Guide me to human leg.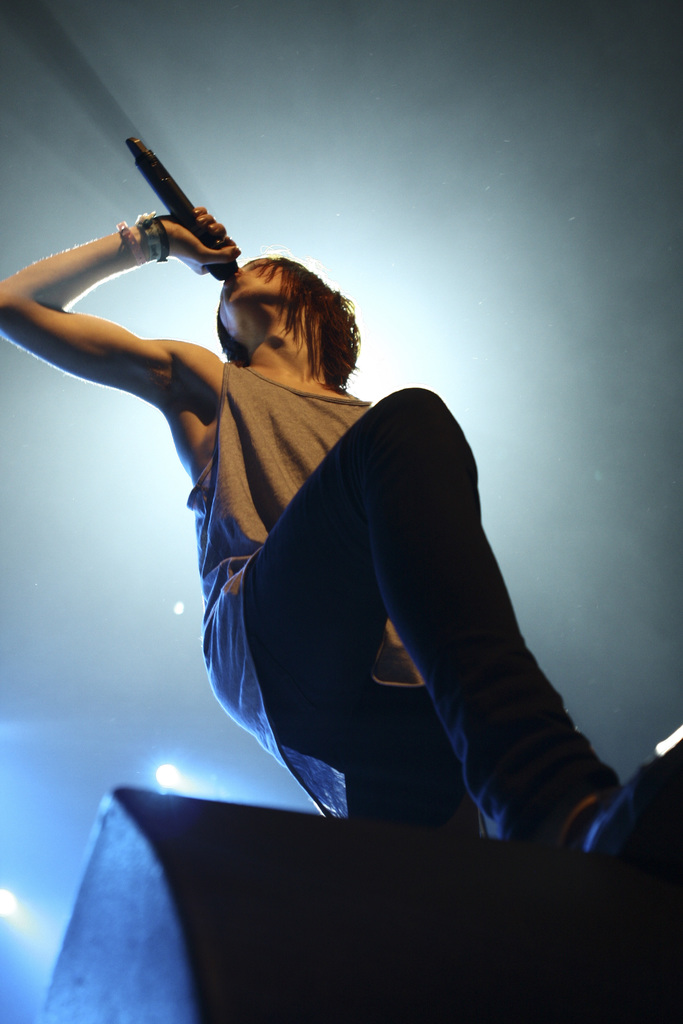
Guidance: pyautogui.locateOnScreen(238, 374, 682, 860).
